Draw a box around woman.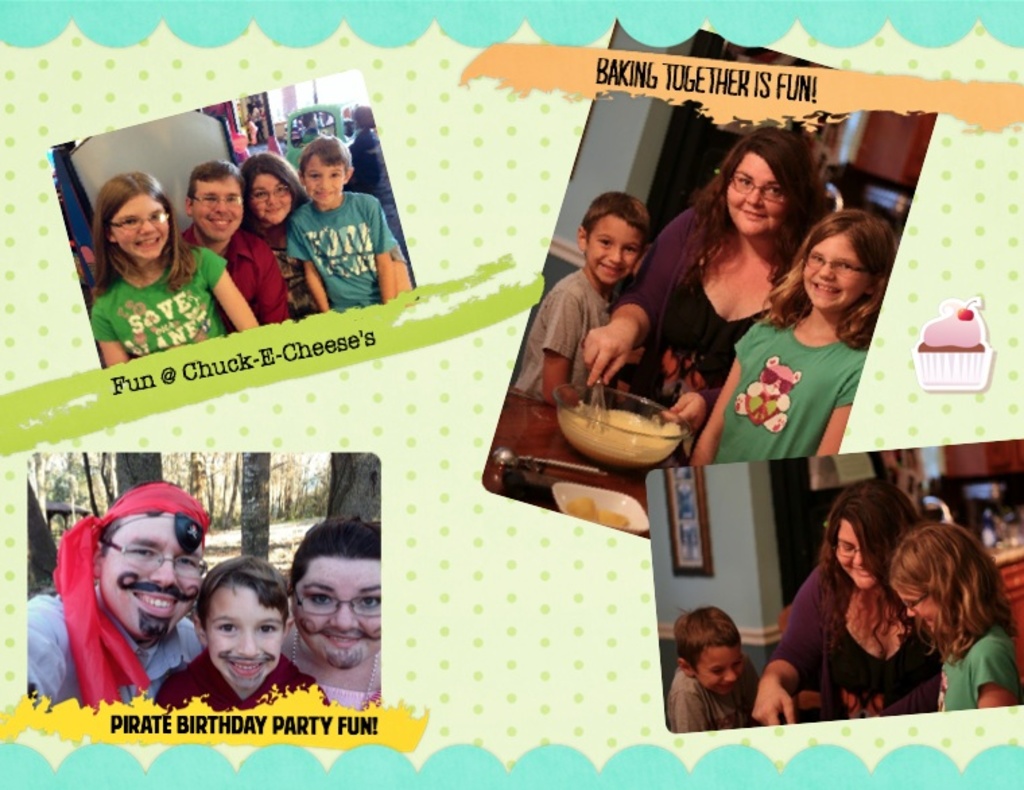
box=[587, 116, 837, 453].
